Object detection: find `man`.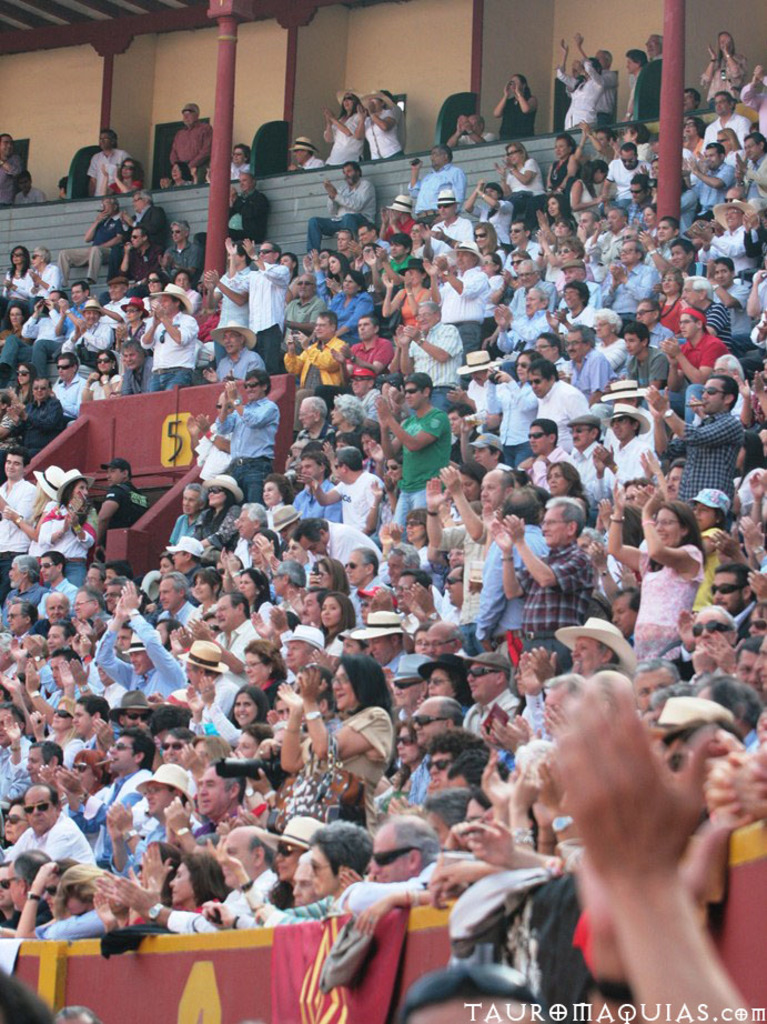
bbox=[564, 405, 603, 480].
